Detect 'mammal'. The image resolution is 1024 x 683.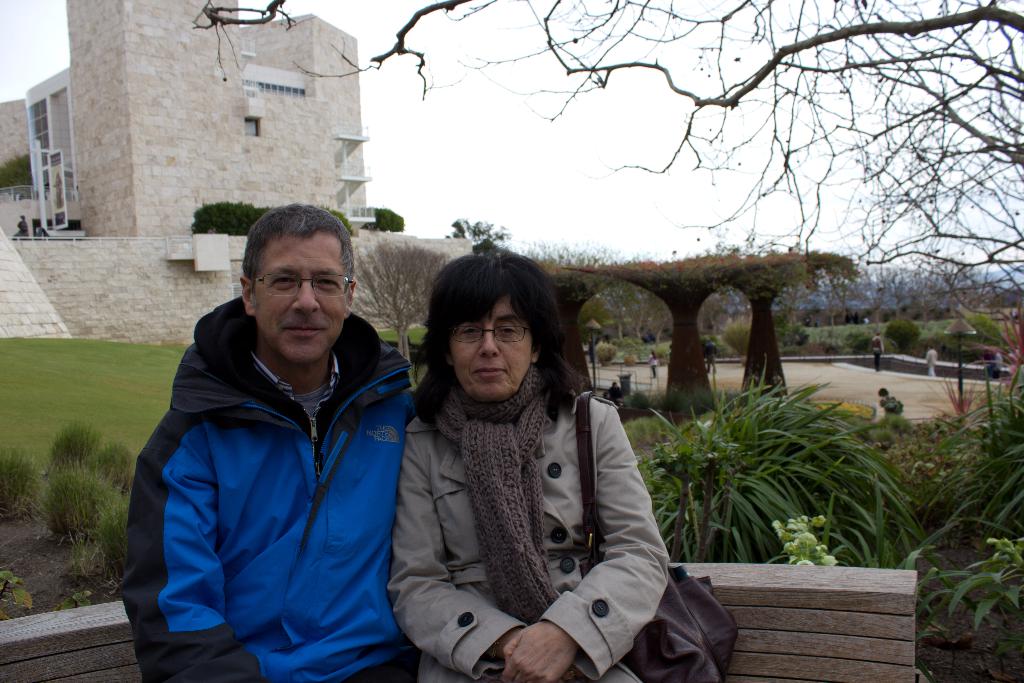
bbox(700, 340, 717, 375).
